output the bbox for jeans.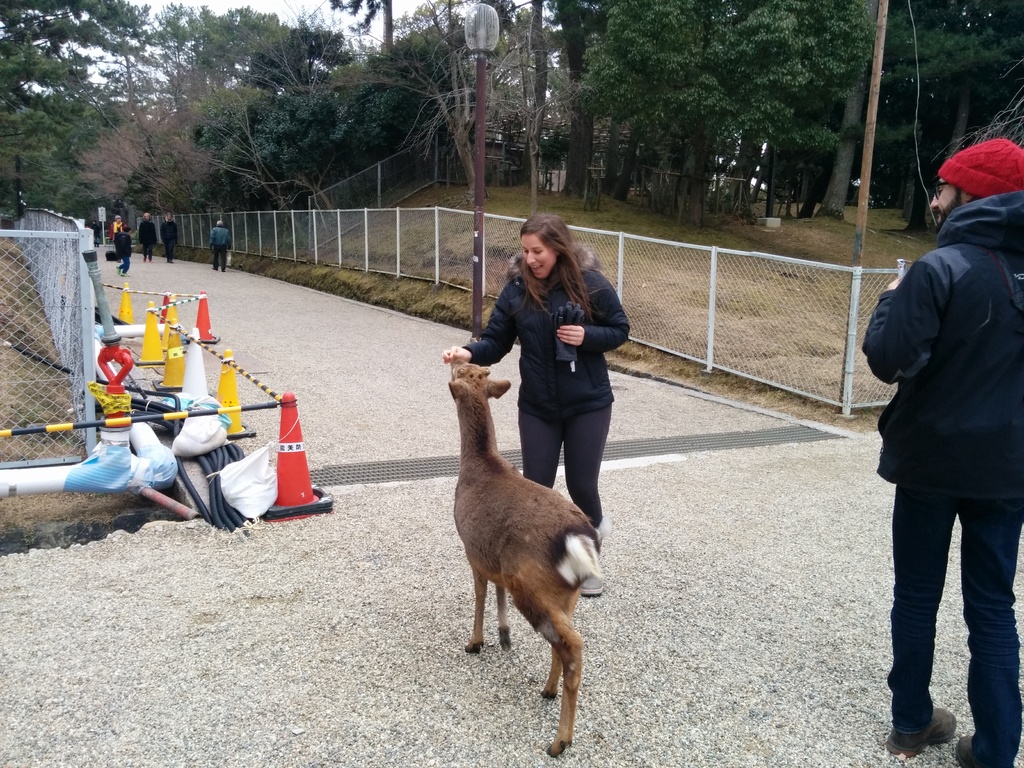
<bbox>140, 244, 154, 268</bbox>.
